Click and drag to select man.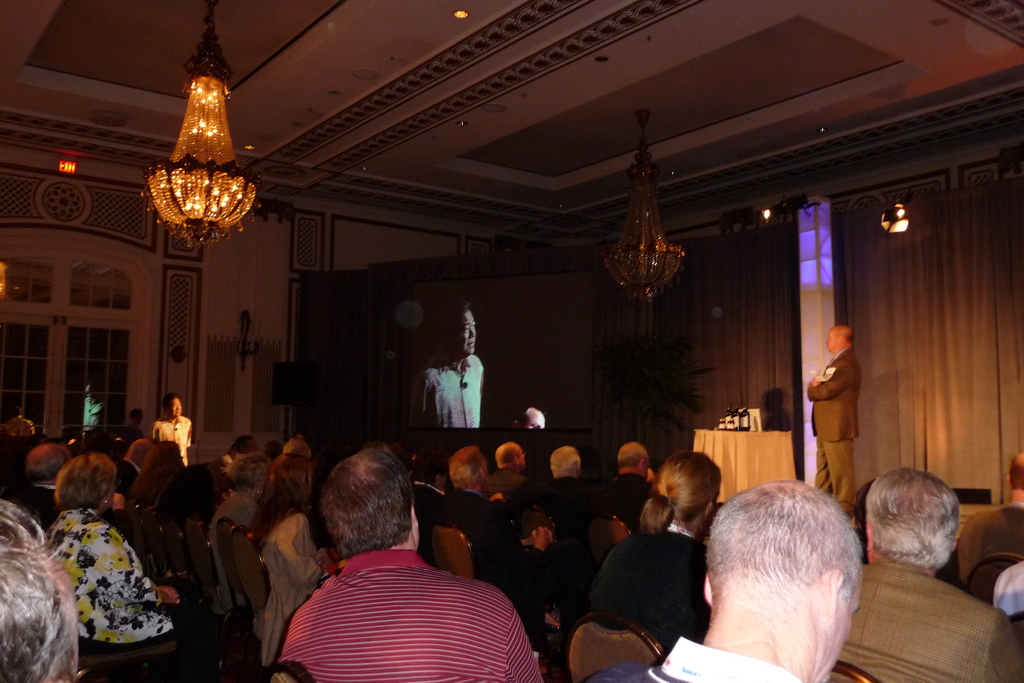
Selection: 582 477 860 682.
